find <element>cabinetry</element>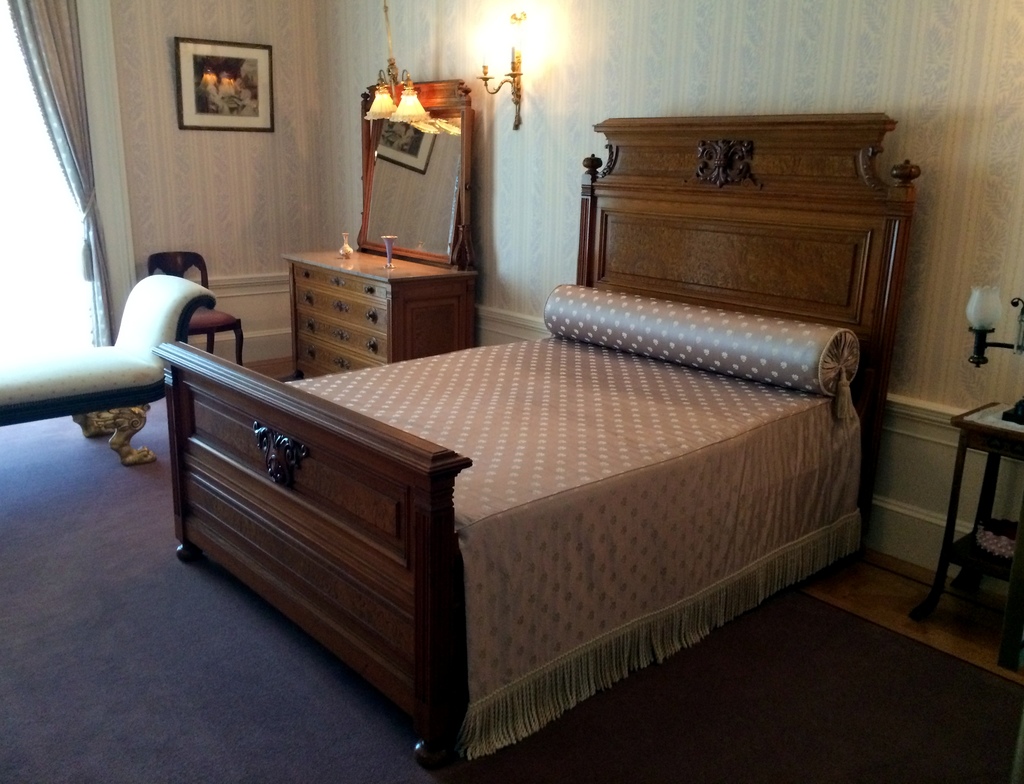
Rect(291, 307, 339, 338)
